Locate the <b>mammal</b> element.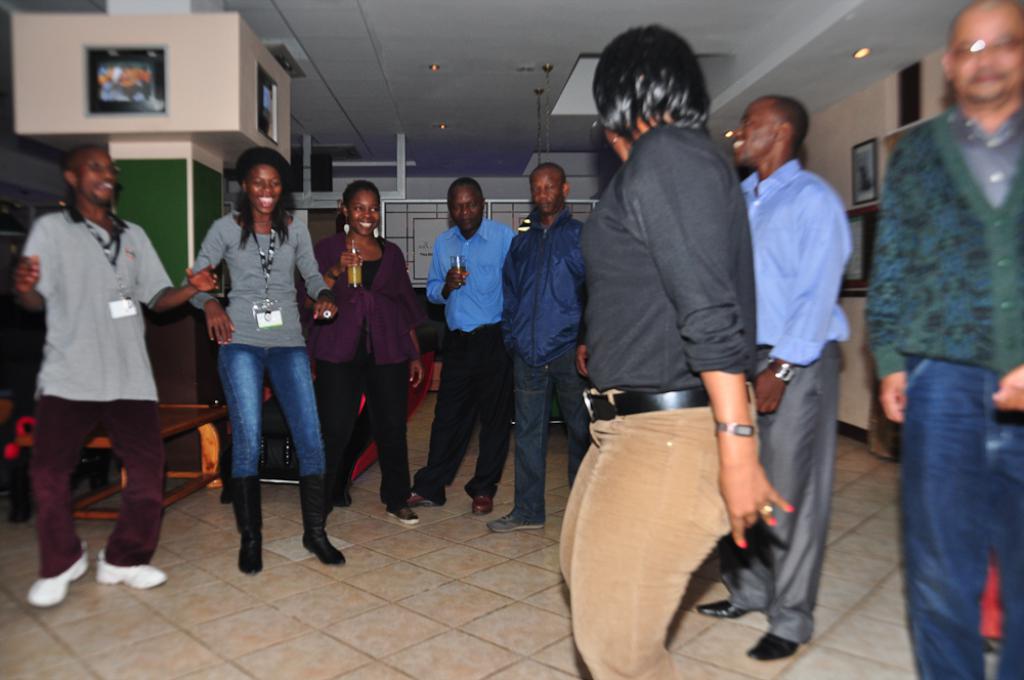
Element bbox: (x1=555, y1=24, x2=796, y2=679).
